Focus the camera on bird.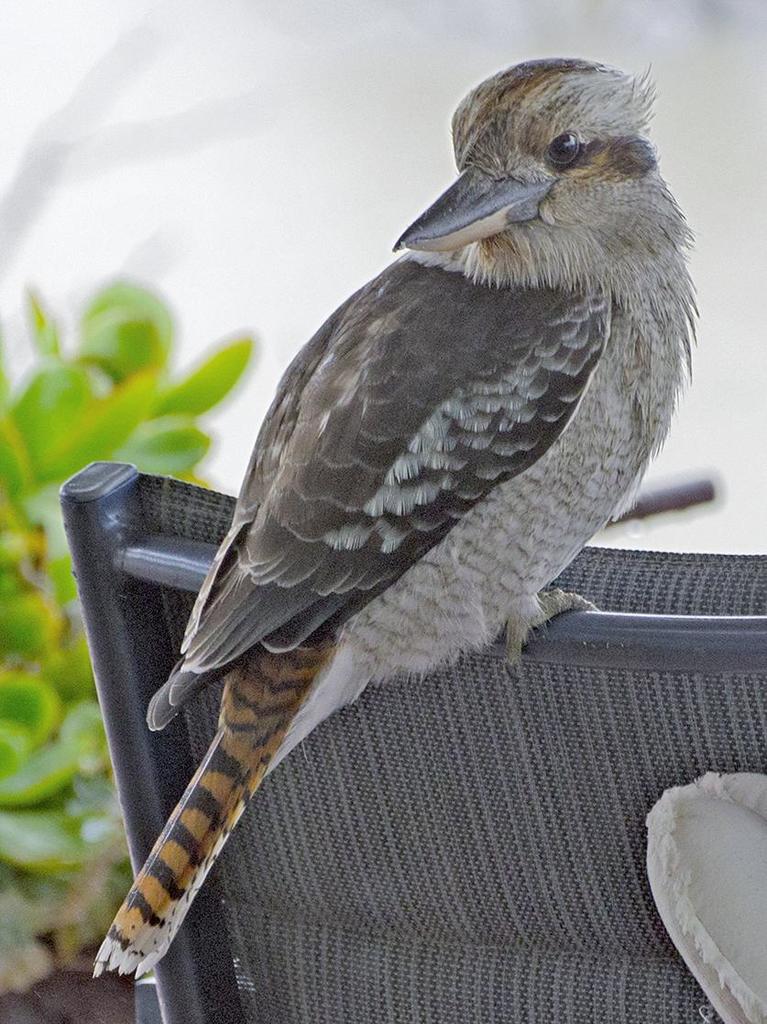
Focus region: left=104, top=76, right=693, bottom=999.
